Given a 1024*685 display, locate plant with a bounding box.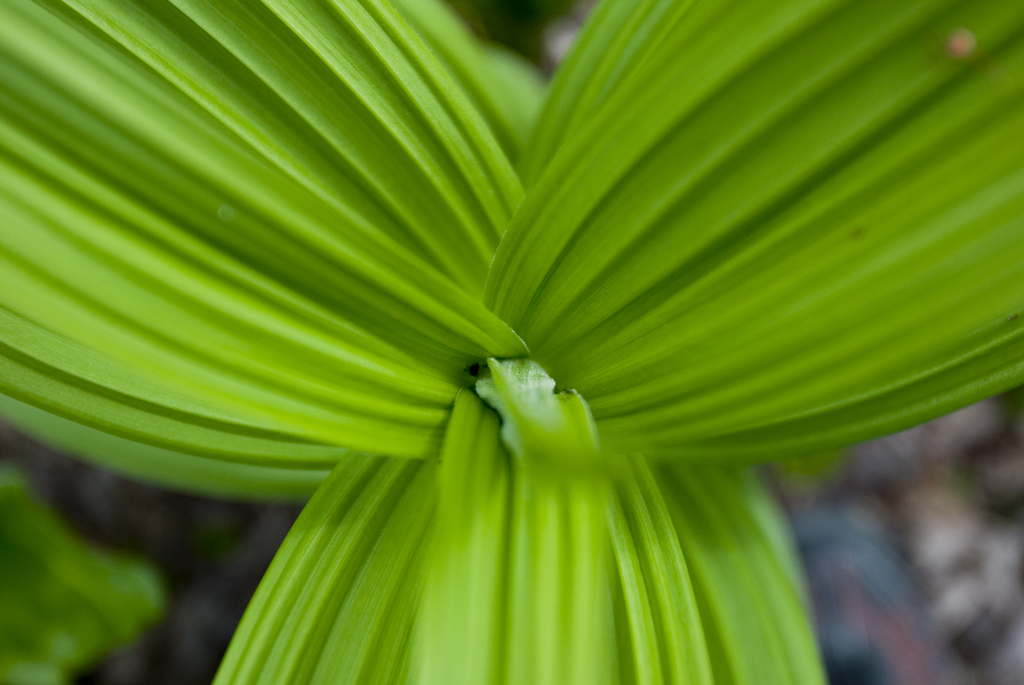
Located: bbox=(2, 0, 1023, 684).
